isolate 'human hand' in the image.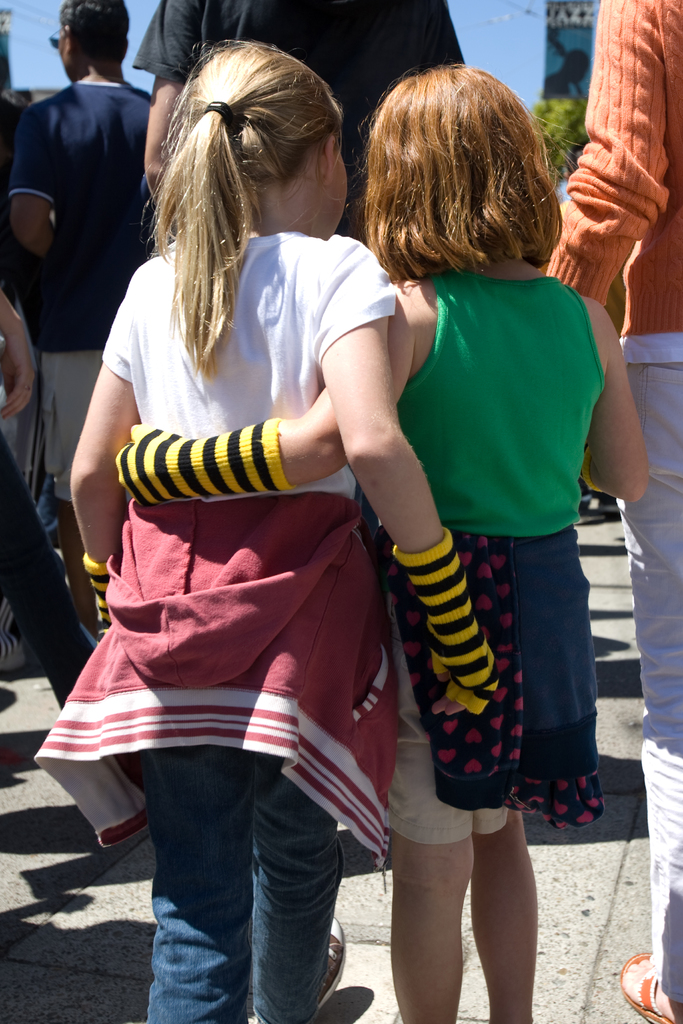
Isolated region: (0,321,33,419).
